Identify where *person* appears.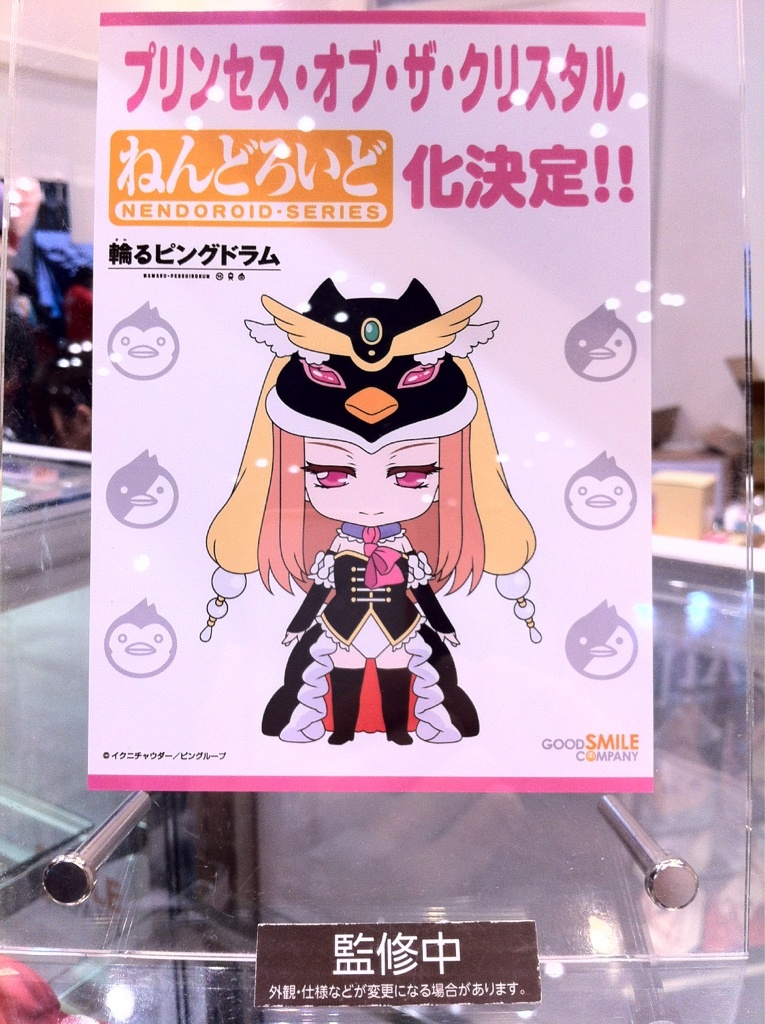
Appears at left=206, top=290, right=541, bottom=731.
